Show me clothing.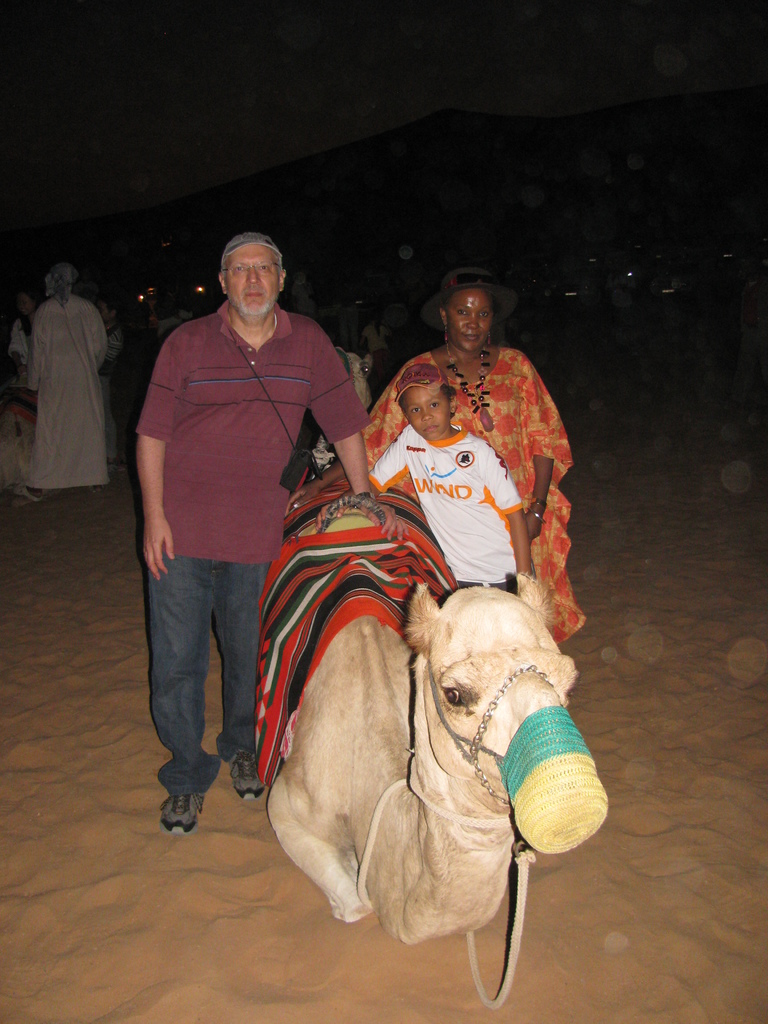
clothing is here: (132, 305, 382, 800).
